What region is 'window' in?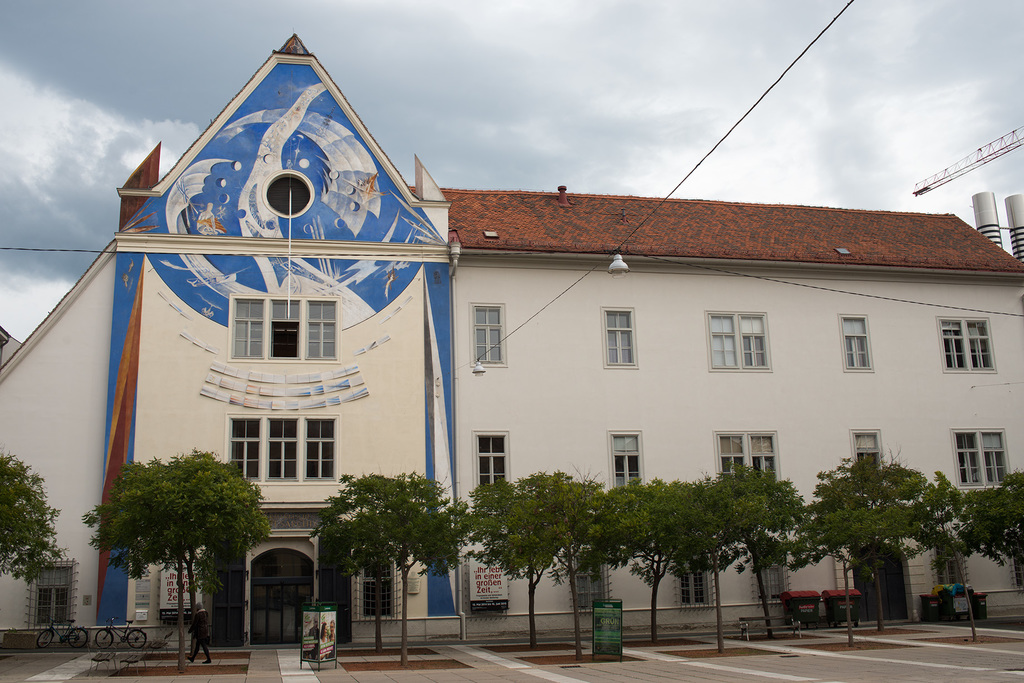
[x1=847, y1=425, x2=890, y2=493].
